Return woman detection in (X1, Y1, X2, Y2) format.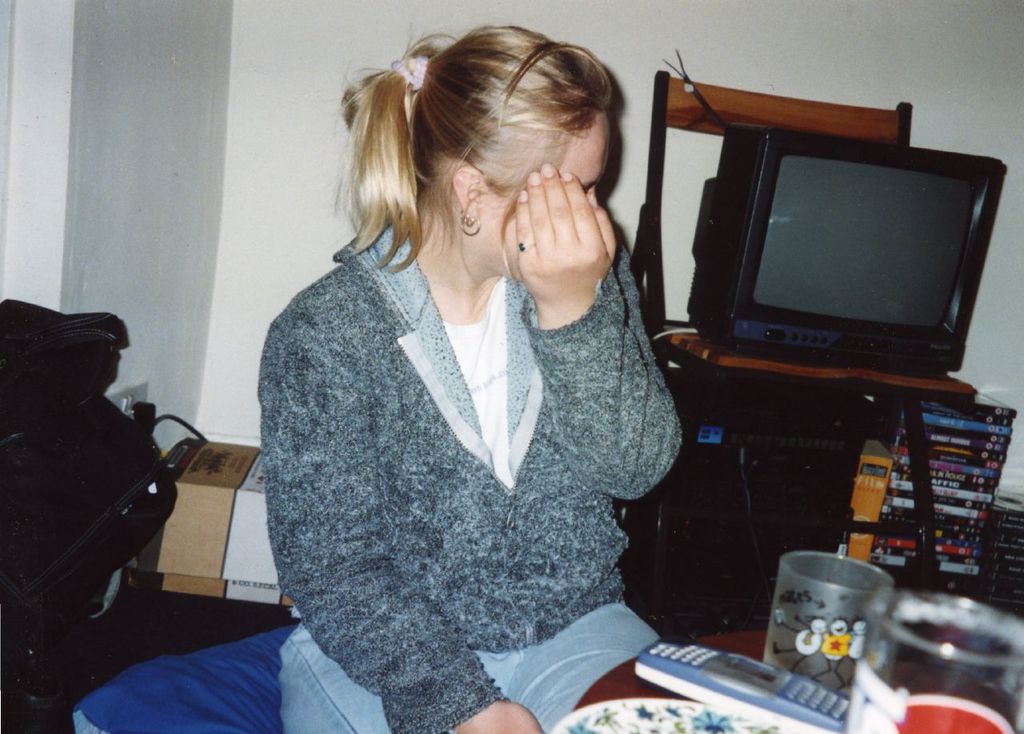
(234, 16, 709, 732).
